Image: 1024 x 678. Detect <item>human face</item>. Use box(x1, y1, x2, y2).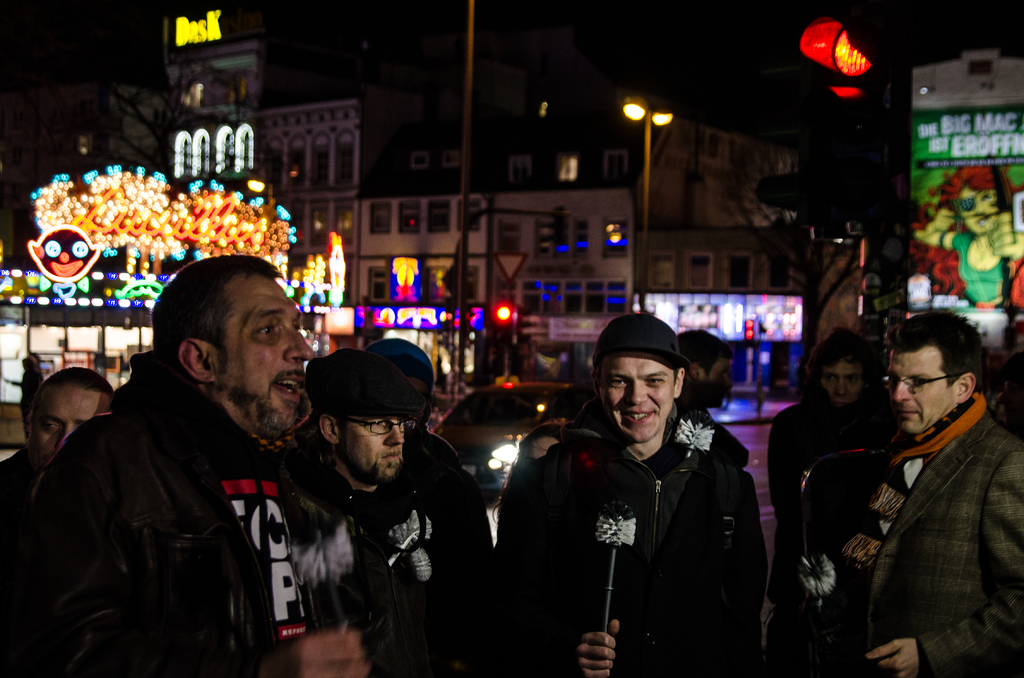
box(600, 358, 673, 442).
